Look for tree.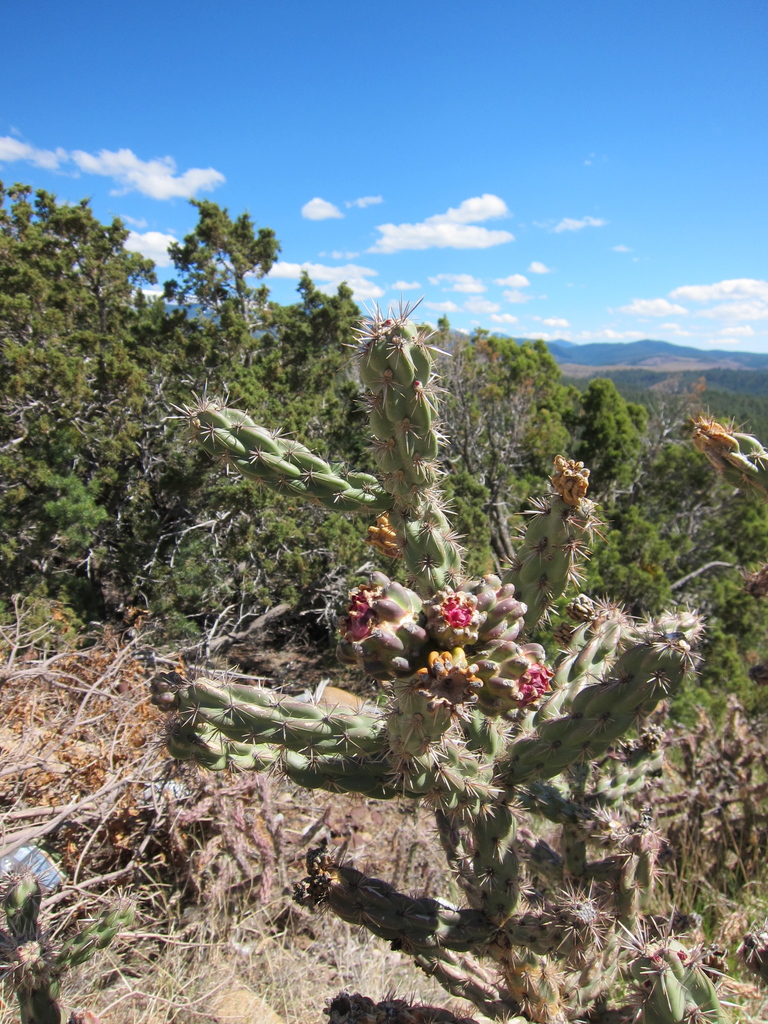
Found: 477/332/559/461.
